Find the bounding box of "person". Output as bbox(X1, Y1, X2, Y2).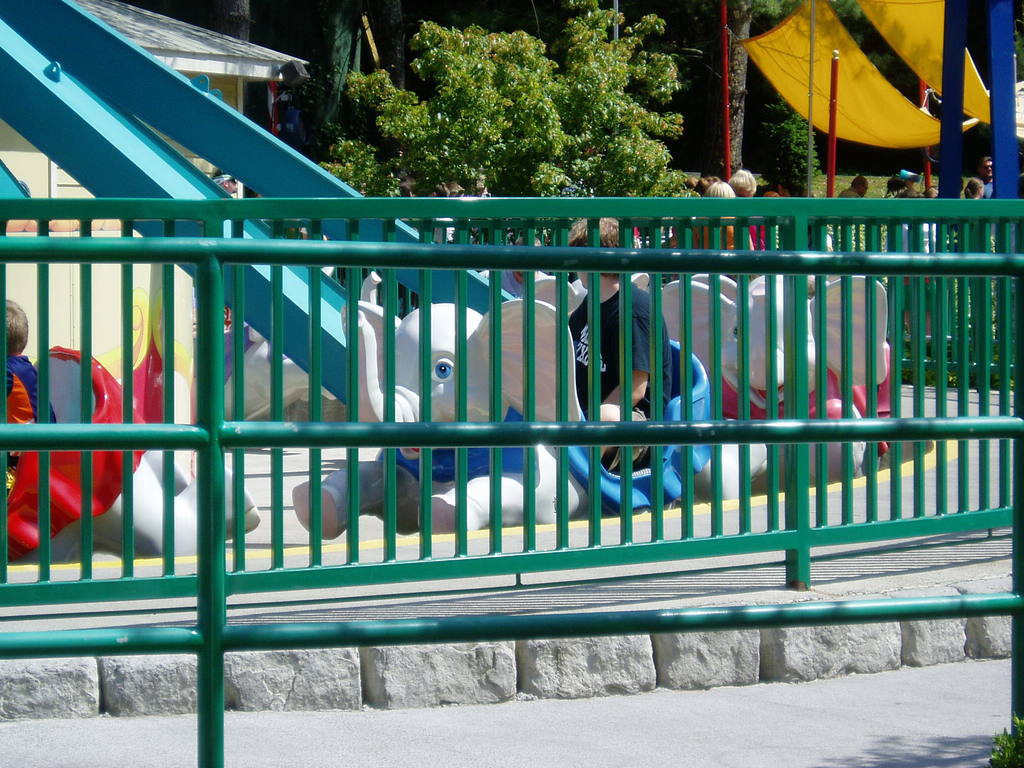
bbox(444, 176, 465, 199).
